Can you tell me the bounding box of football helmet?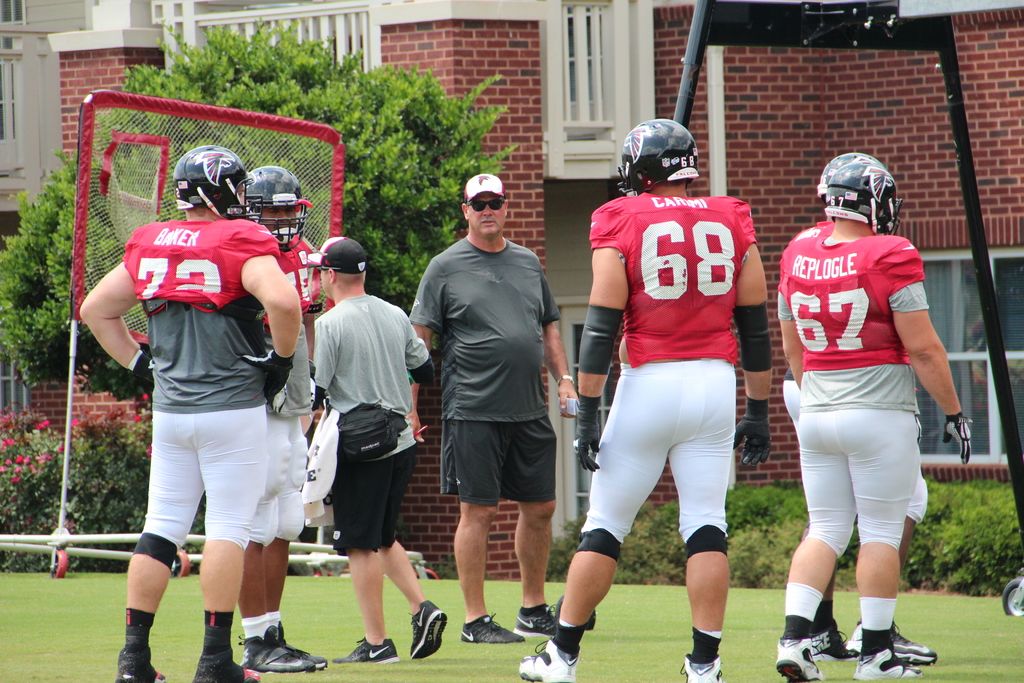
rect(240, 162, 304, 252).
